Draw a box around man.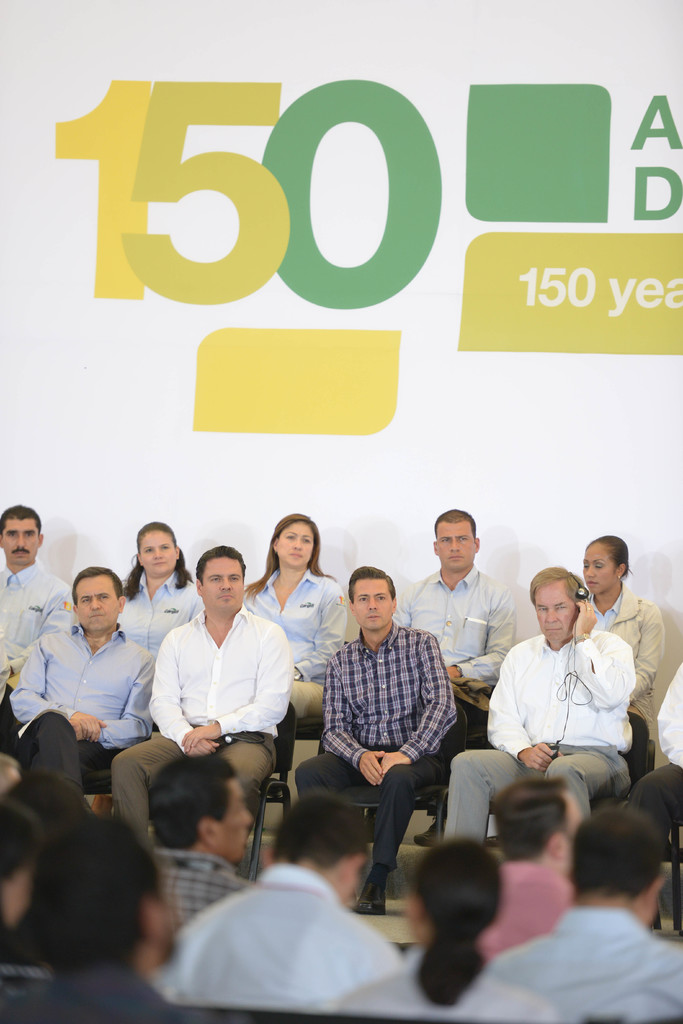
(411,781,575,961).
